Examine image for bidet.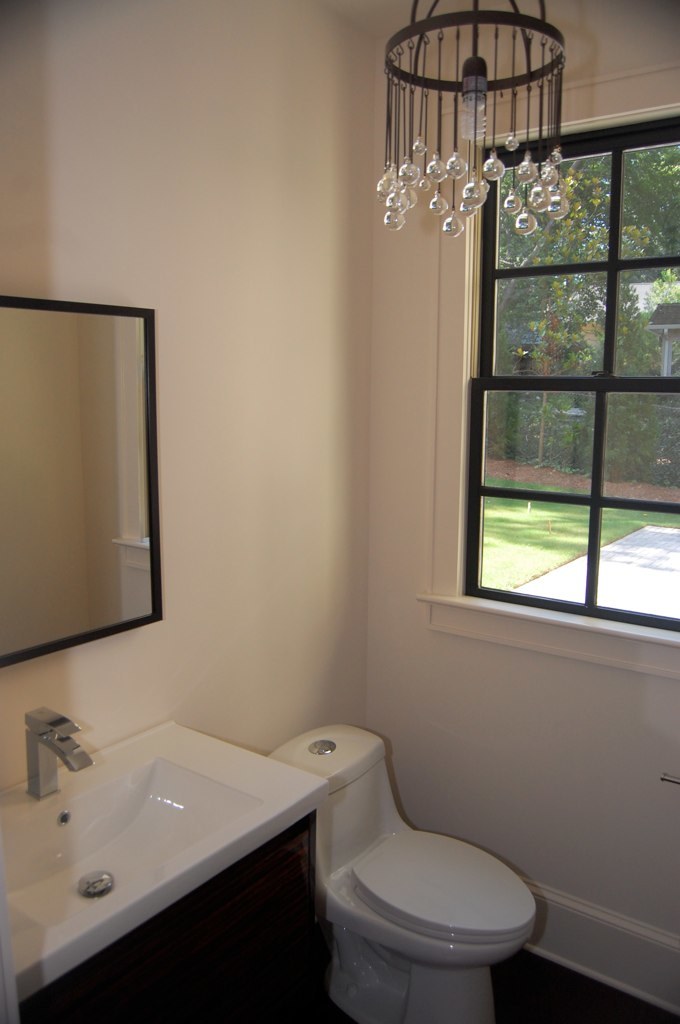
Examination result: 328/826/535/1023.
